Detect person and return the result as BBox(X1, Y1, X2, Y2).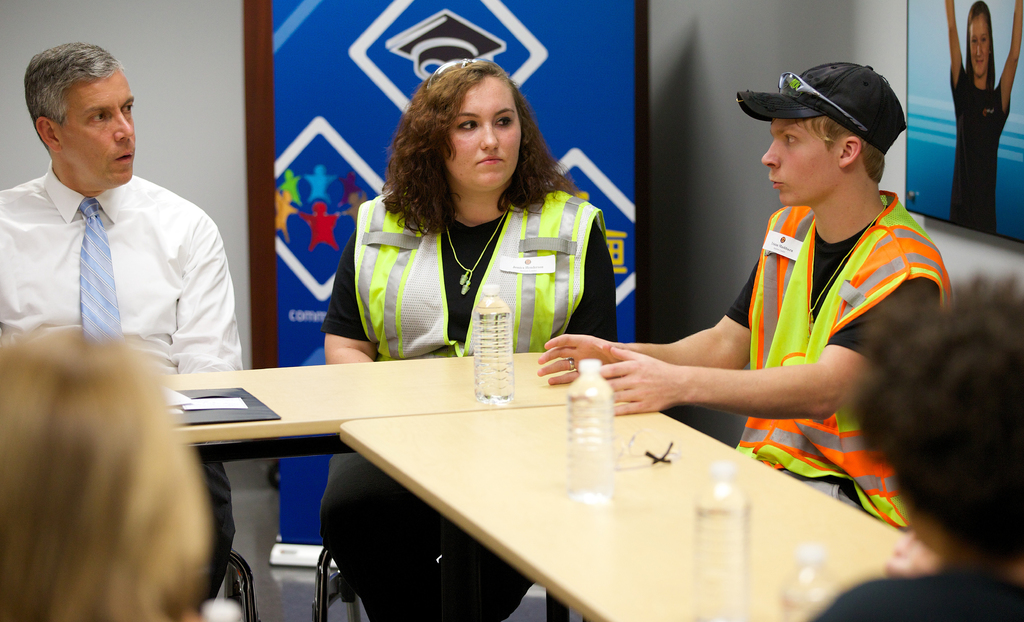
BBox(0, 323, 211, 621).
